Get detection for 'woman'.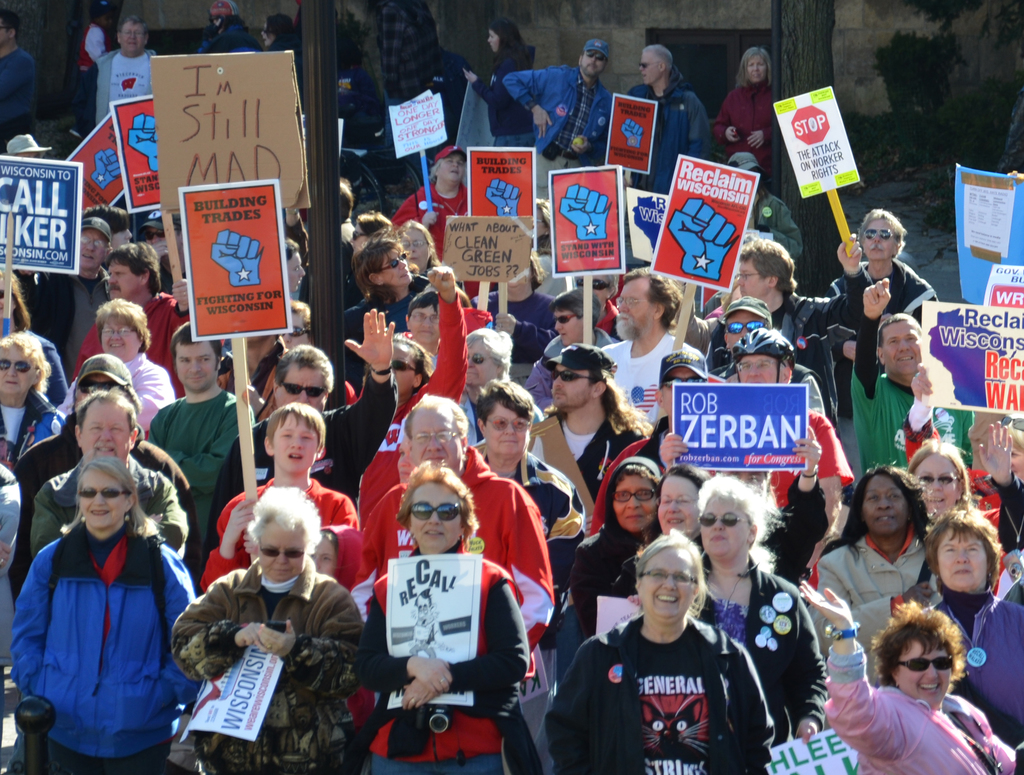
Detection: (7, 453, 202, 774).
